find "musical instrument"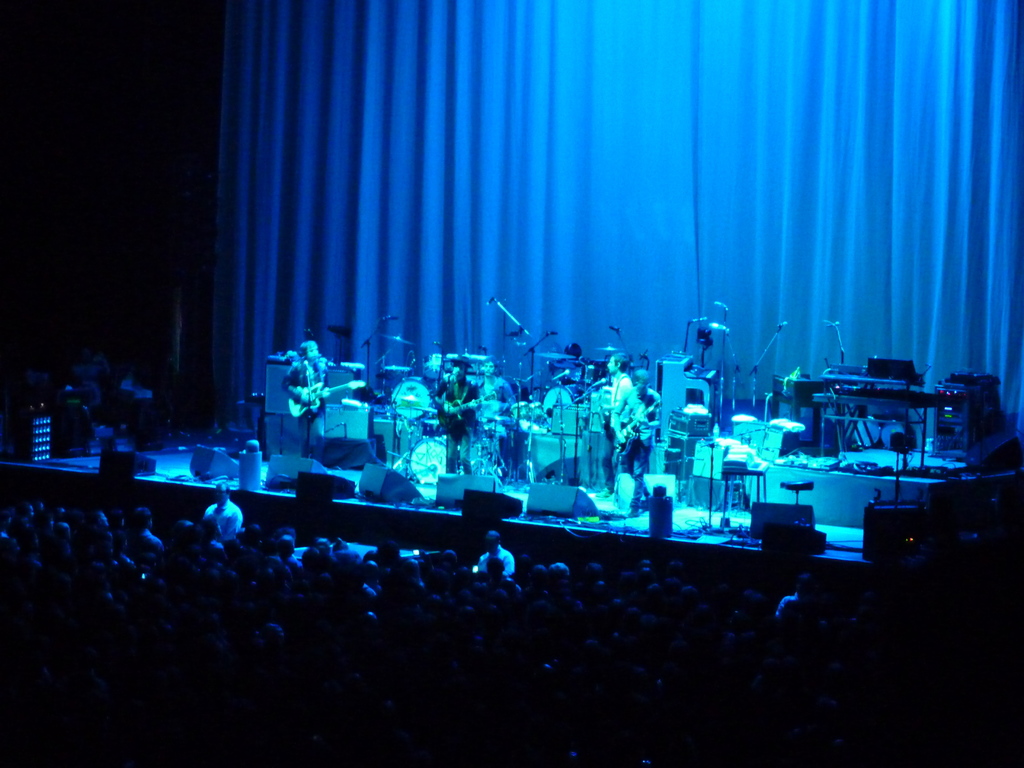
[x1=505, y1=401, x2=526, y2=420]
